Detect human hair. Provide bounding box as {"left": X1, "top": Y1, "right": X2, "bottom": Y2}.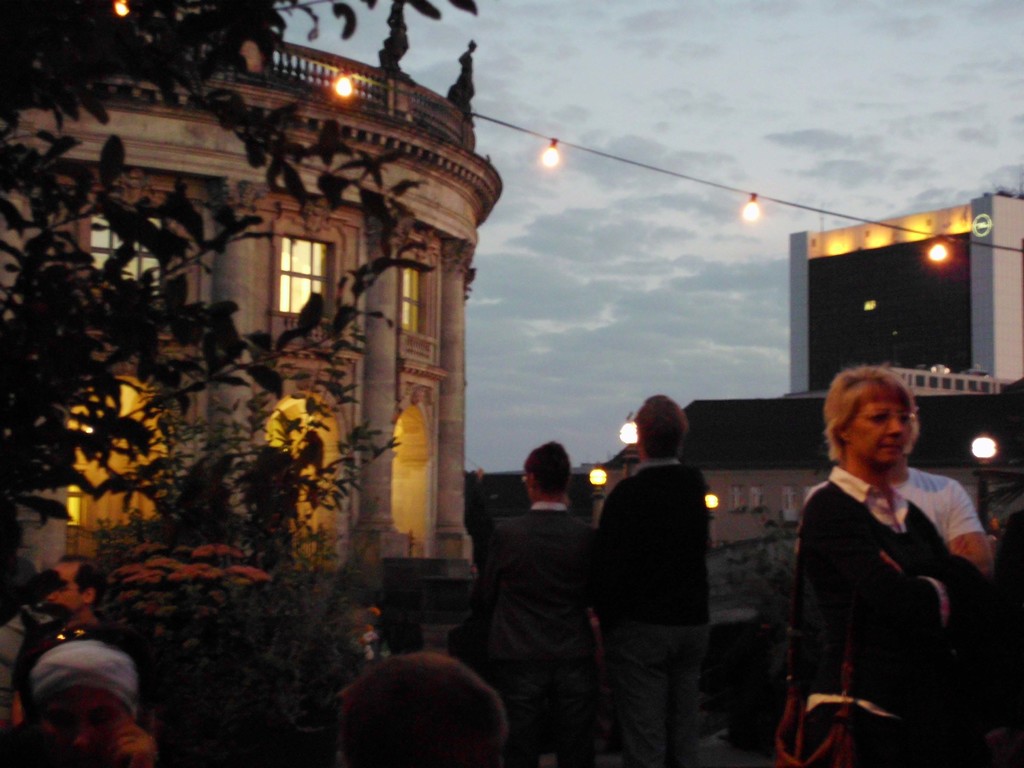
{"left": 833, "top": 372, "right": 927, "bottom": 484}.
